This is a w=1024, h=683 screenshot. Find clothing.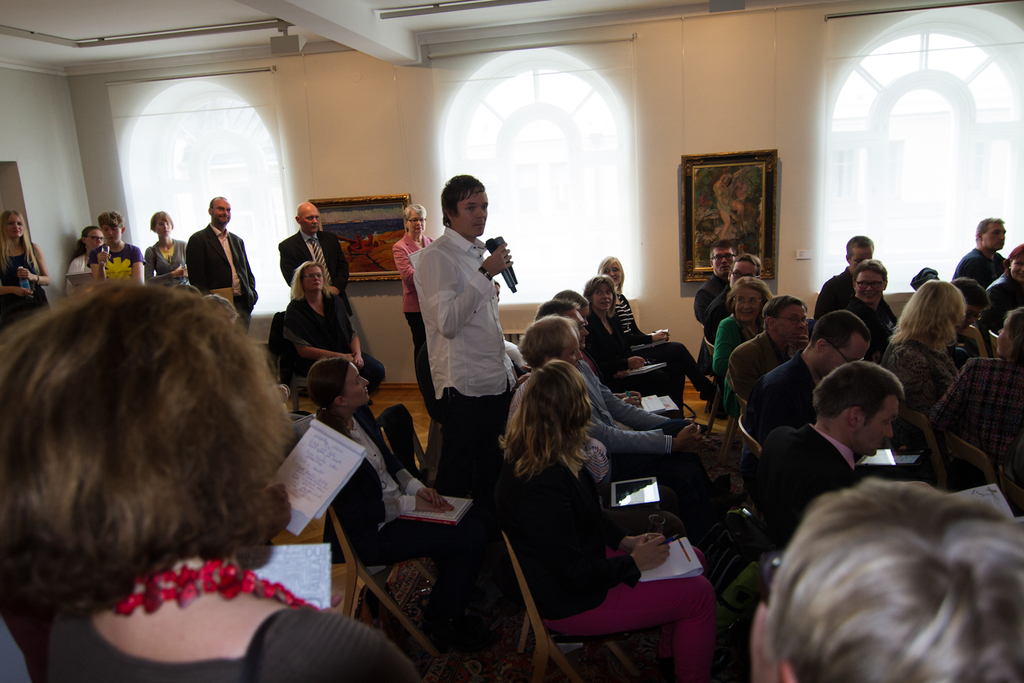
Bounding box: [left=410, top=195, right=517, bottom=464].
